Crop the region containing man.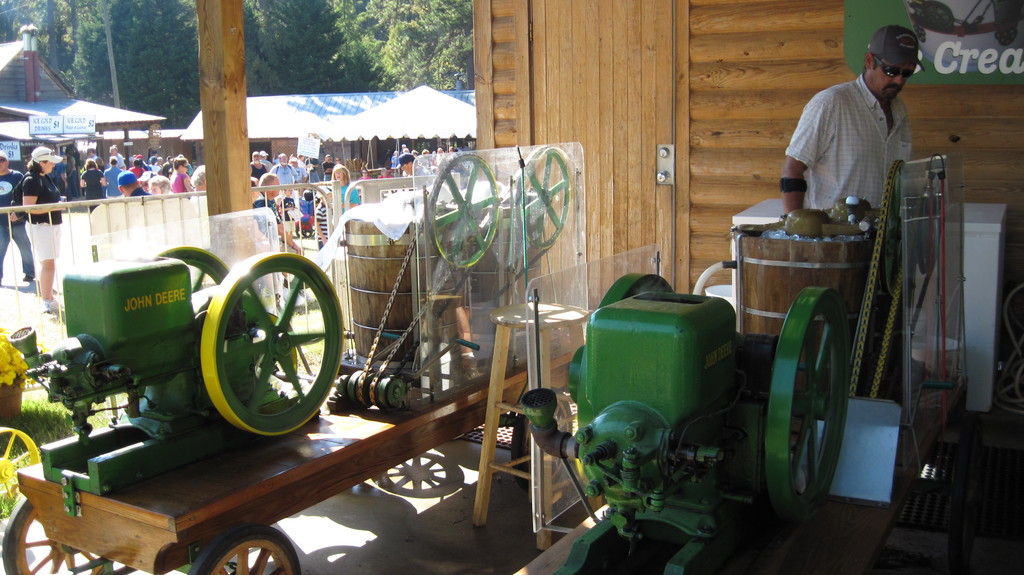
Crop region: {"left": 104, "top": 155, "right": 124, "bottom": 200}.
